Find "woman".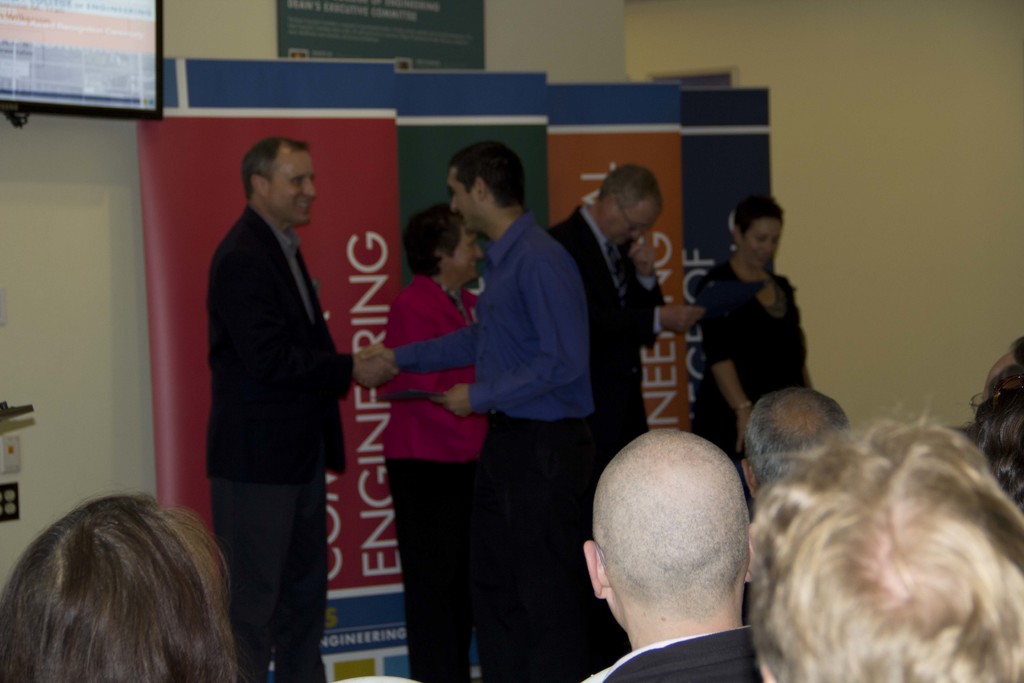
<region>0, 496, 246, 682</region>.
